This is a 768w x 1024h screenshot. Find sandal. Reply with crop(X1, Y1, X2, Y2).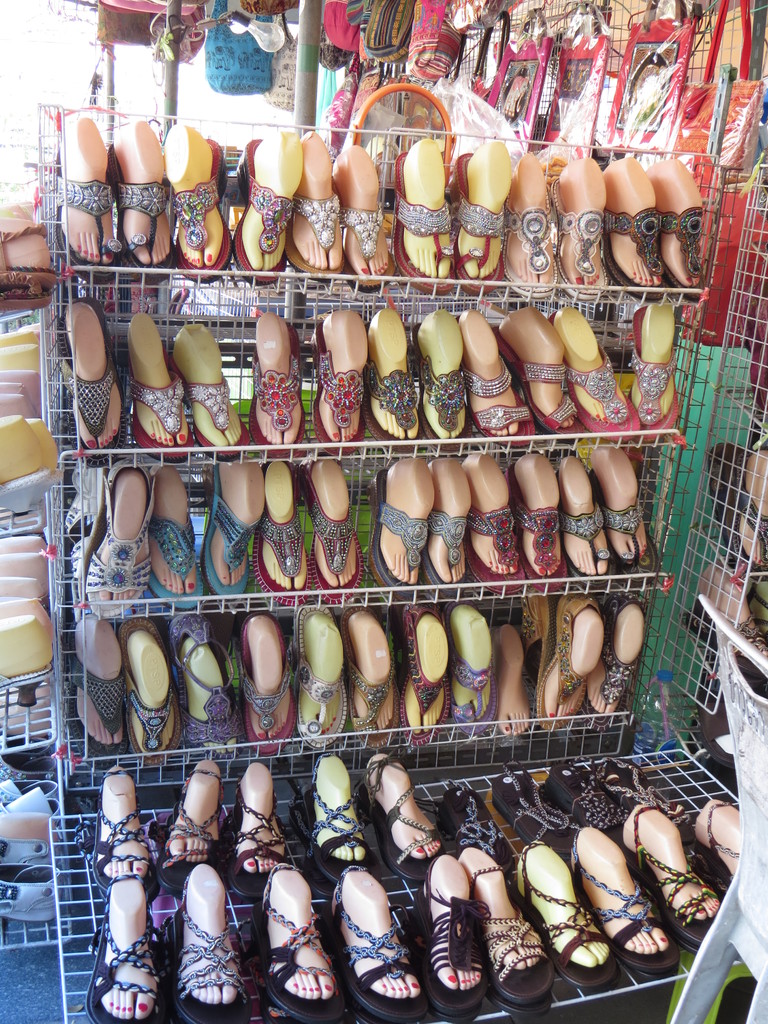
crop(229, 776, 289, 893).
